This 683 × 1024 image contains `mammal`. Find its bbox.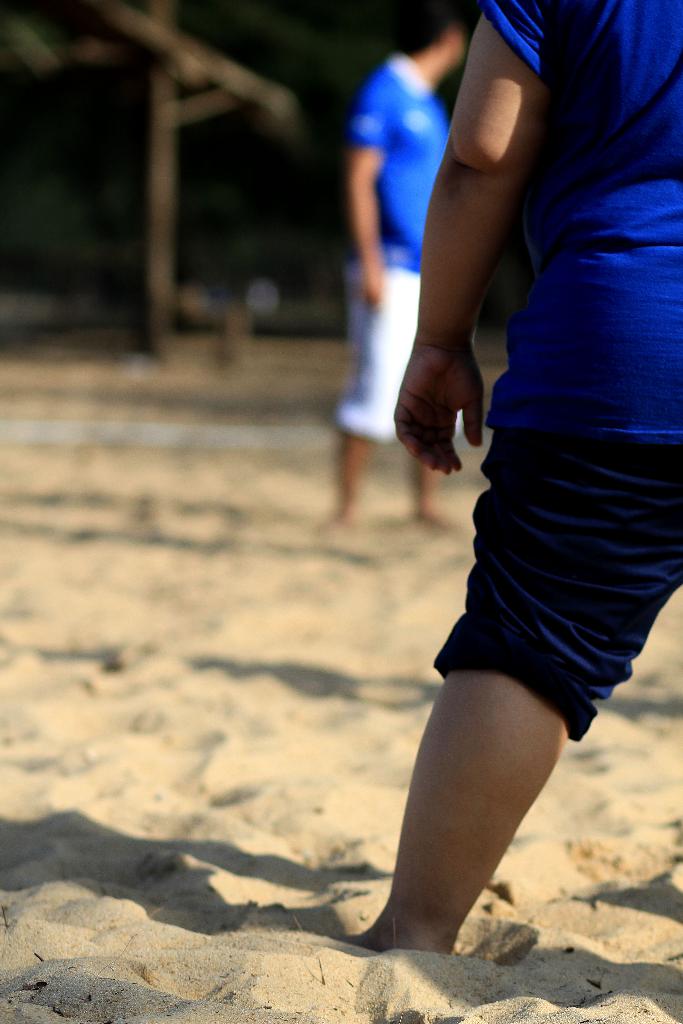
select_region(289, 0, 670, 948).
